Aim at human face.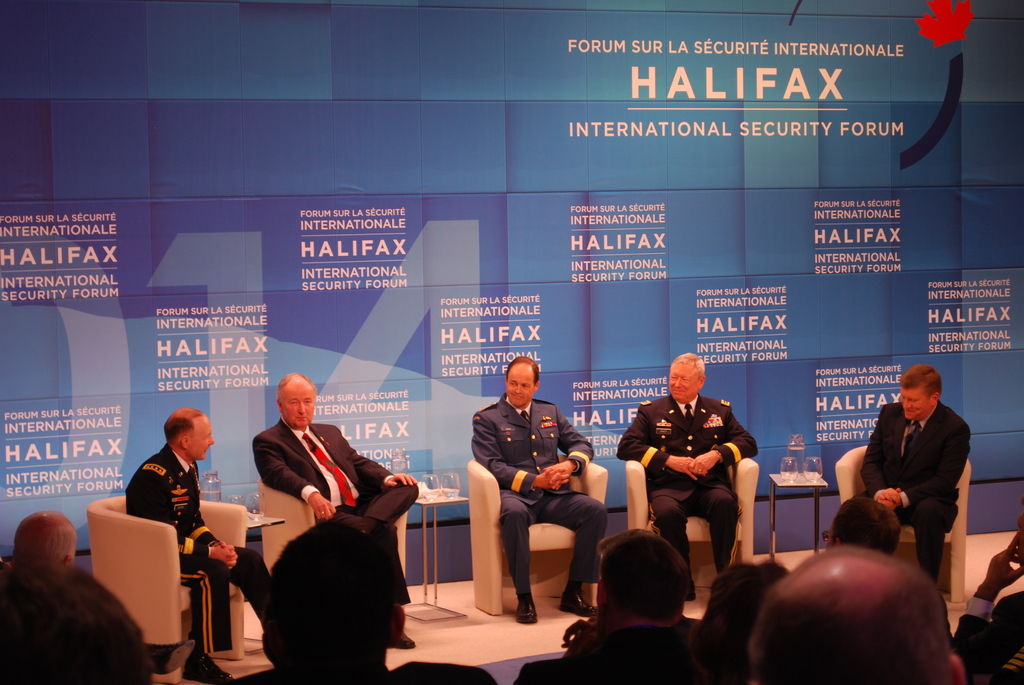
Aimed at region(898, 386, 933, 426).
